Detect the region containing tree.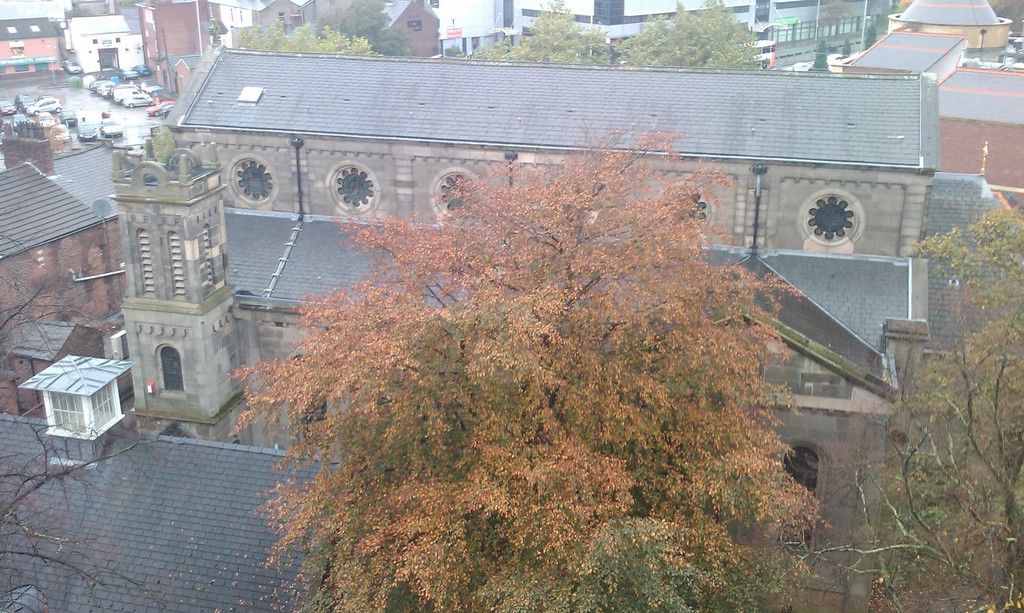
left=230, top=10, right=384, bottom=56.
